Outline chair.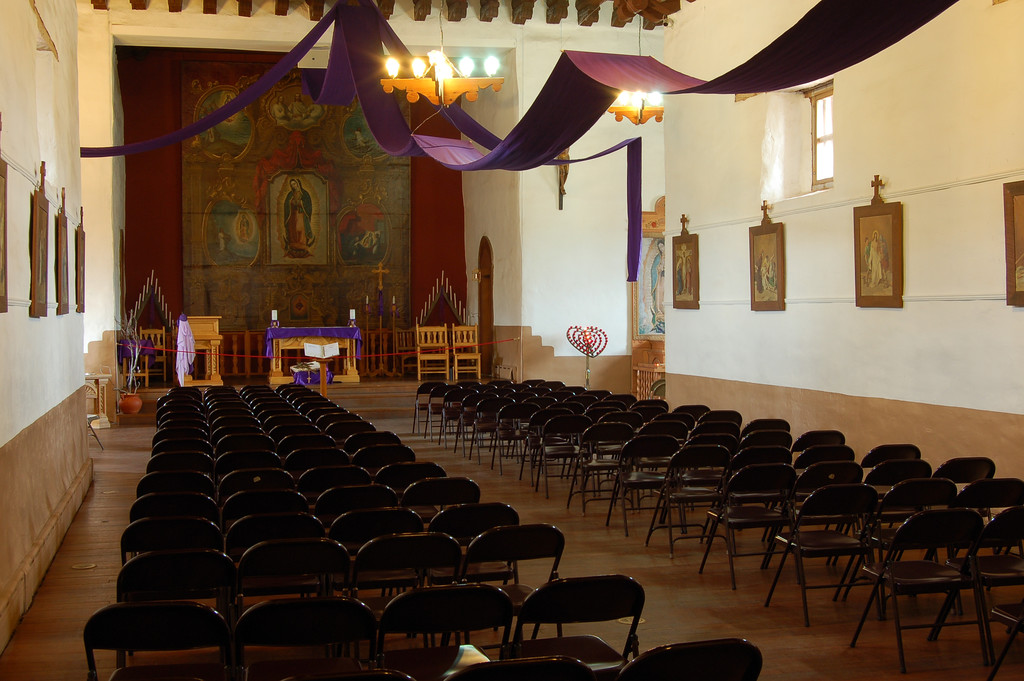
Outline: locate(283, 669, 419, 680).
